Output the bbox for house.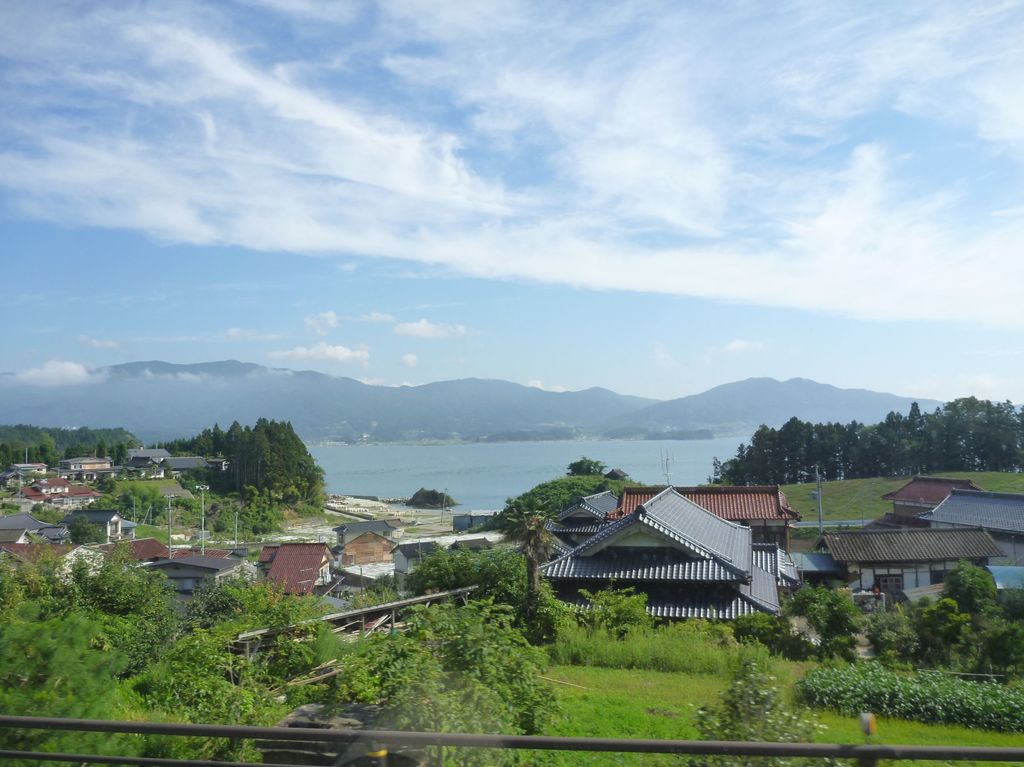
box(0, 507, 62, 566).
